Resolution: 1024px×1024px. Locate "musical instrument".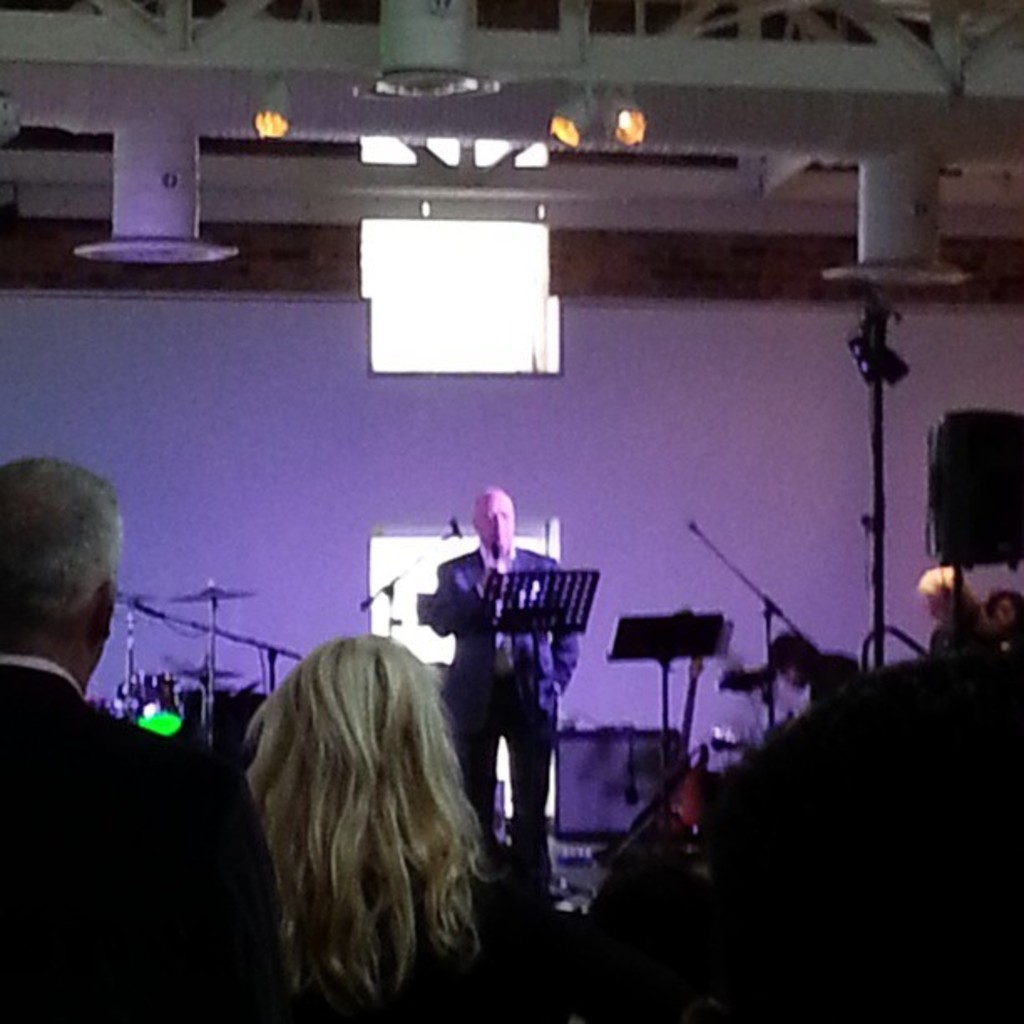
(653,644,709,825).
